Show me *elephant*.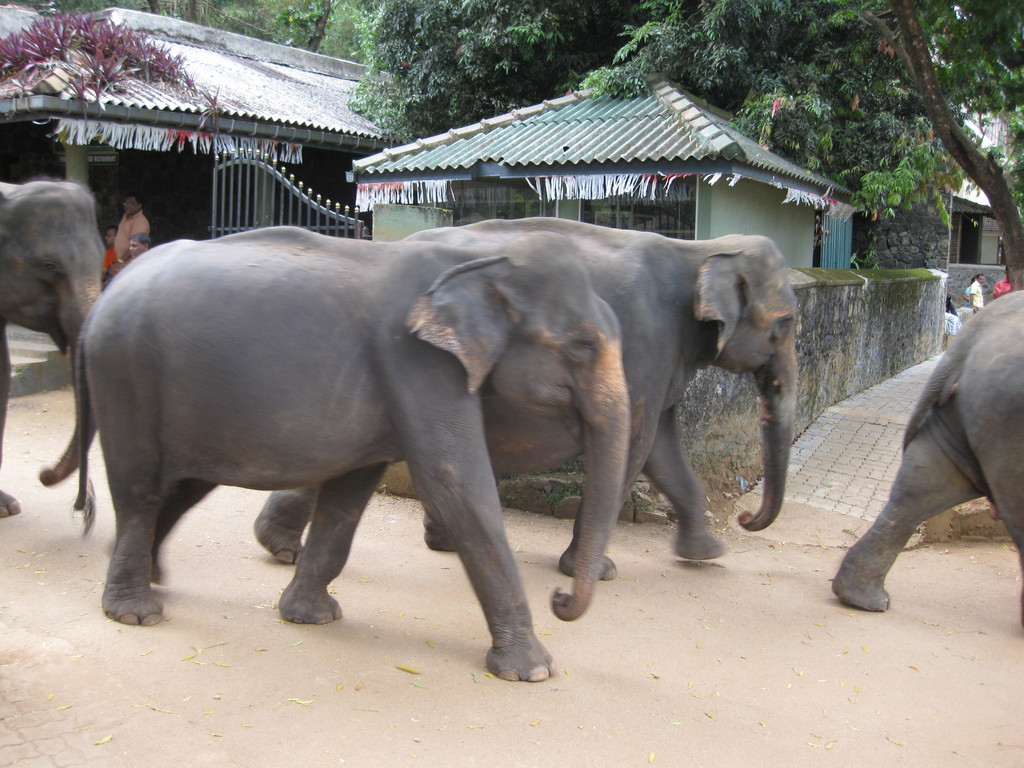
*elephant* is here: (left=0, top=166, right=115, bottom=528).
